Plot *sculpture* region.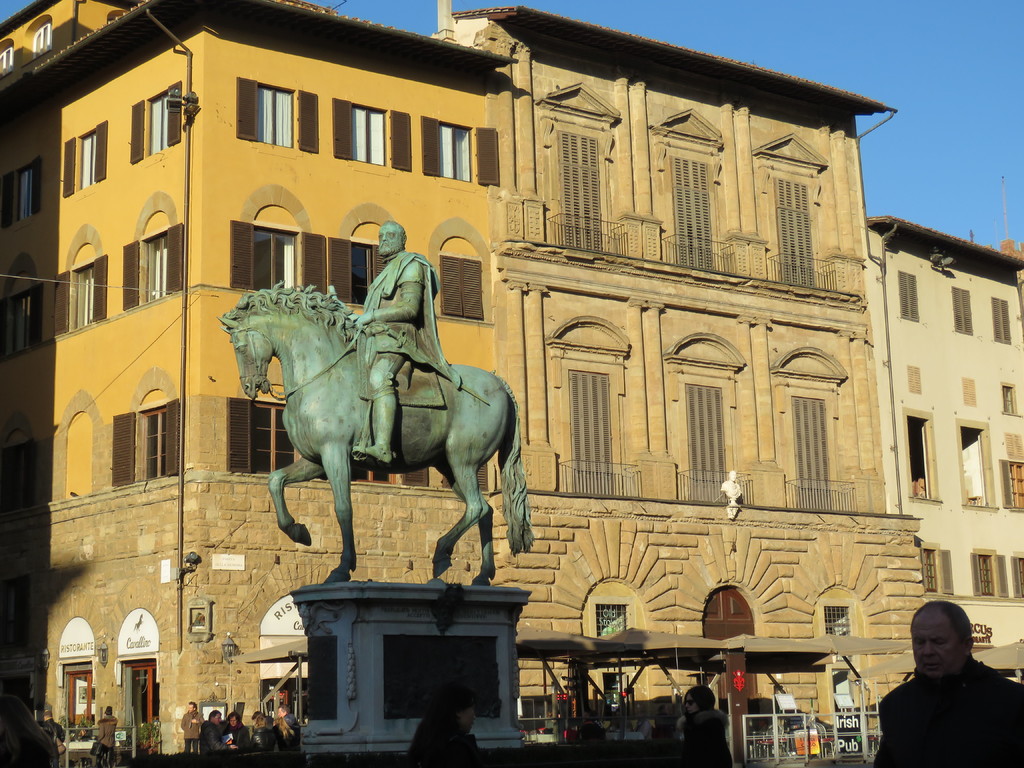
Plotted at box(205, 264, 529, 606).
